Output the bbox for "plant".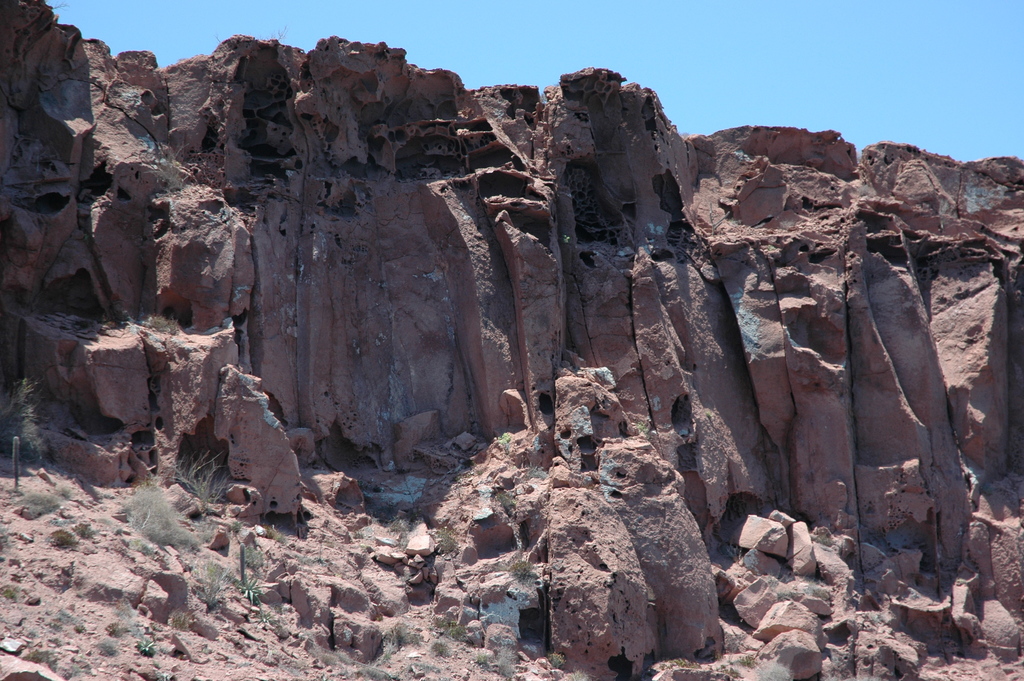
BBox(816, 530, 837, 548).
